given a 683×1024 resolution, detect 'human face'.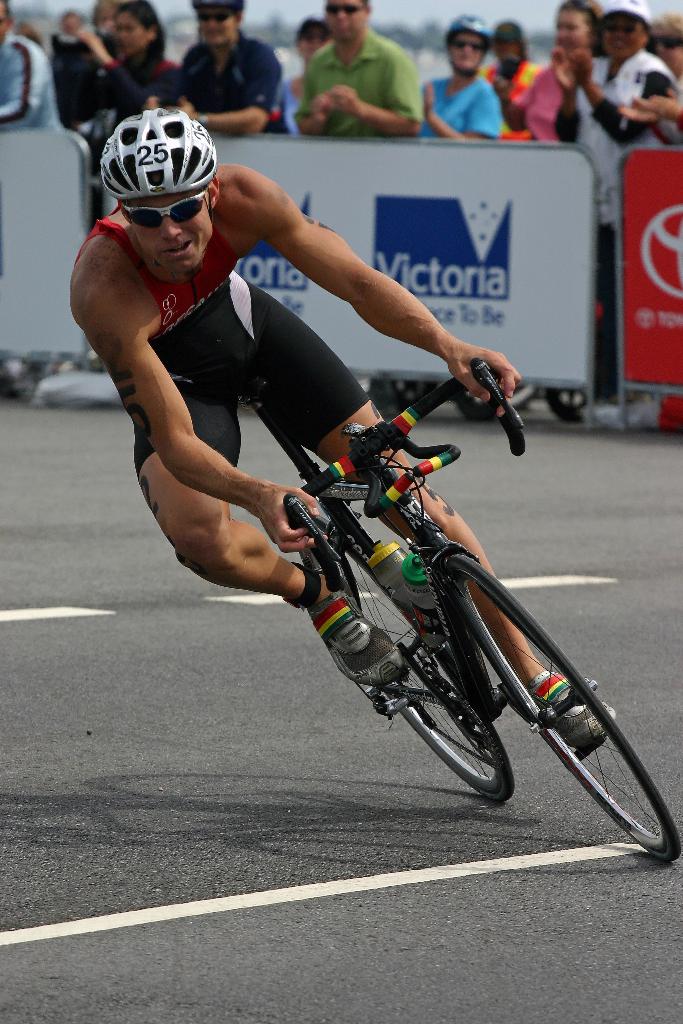
left=199, top=7, right=238, bottom=42.
